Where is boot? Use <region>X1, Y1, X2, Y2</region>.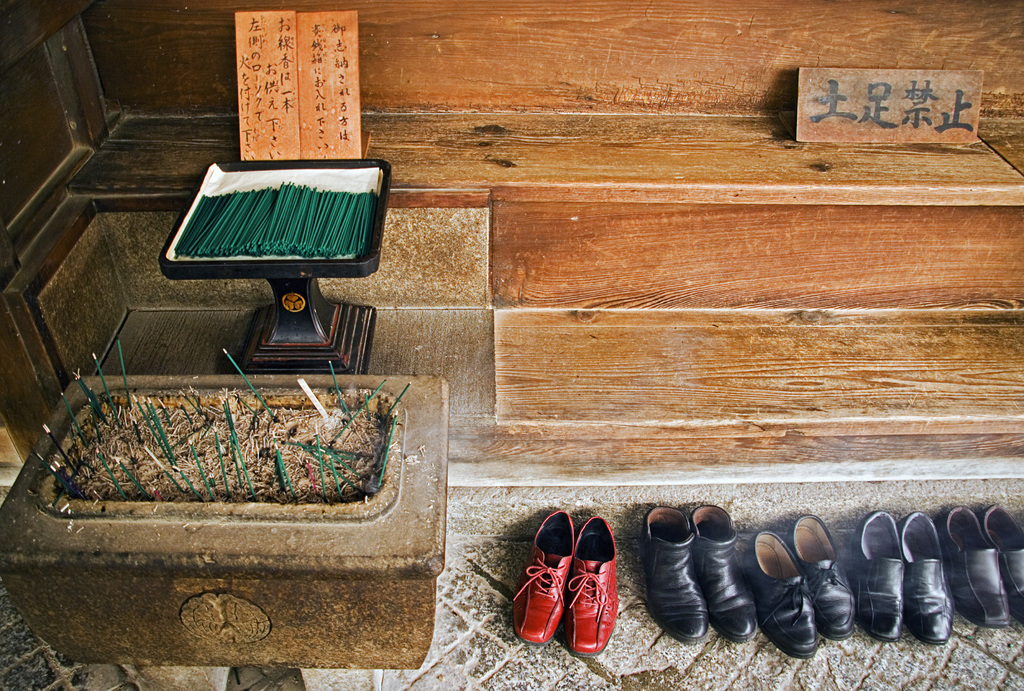
<region>650, 517, 776, 657</region>.
